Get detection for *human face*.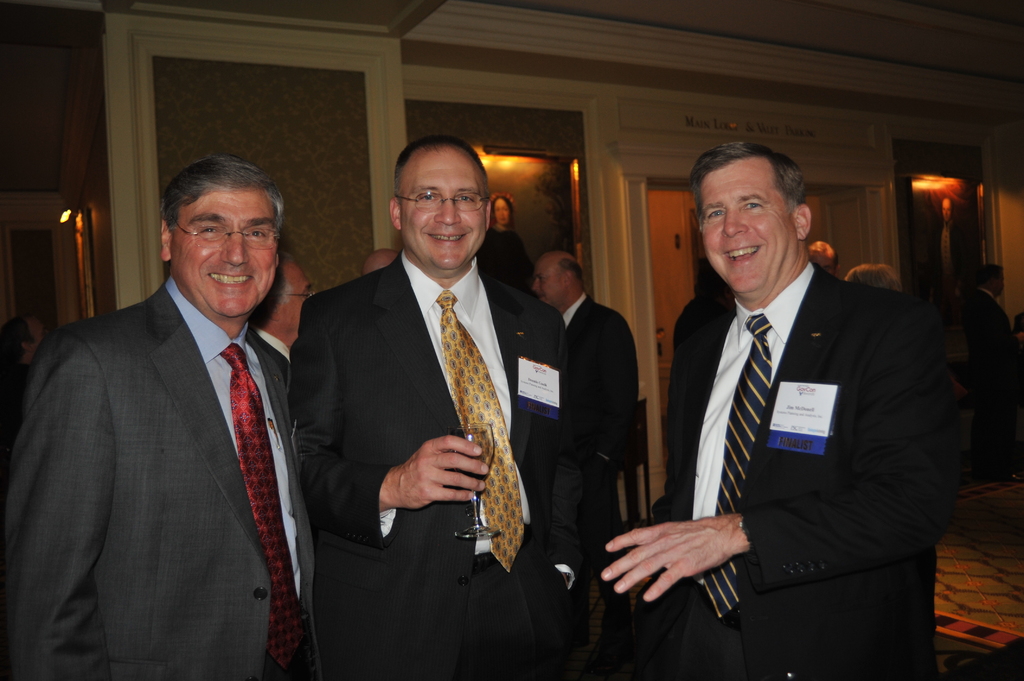
Detection: (168,185,276,319).
